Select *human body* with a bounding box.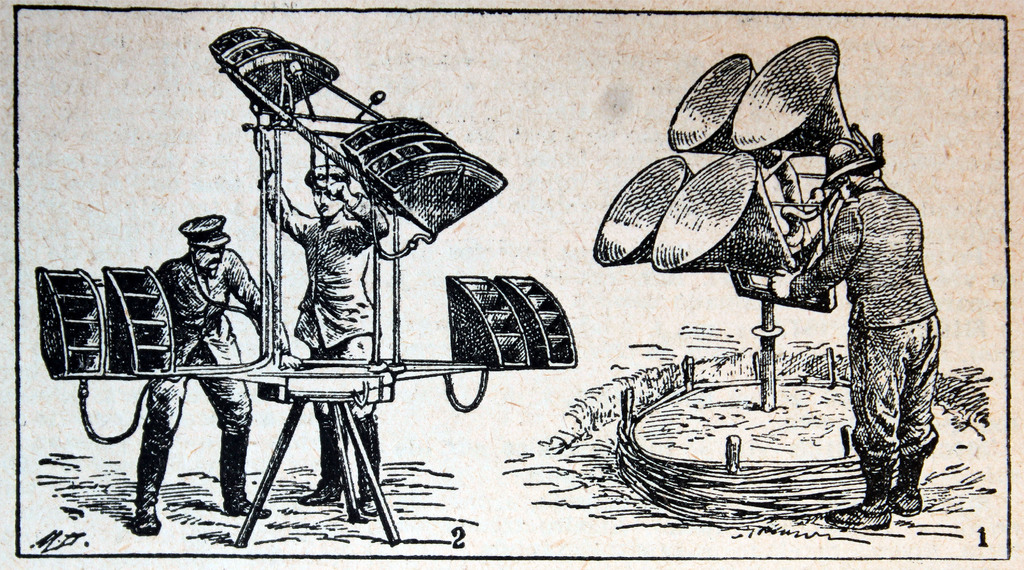
(105, 213, 266, 539).
